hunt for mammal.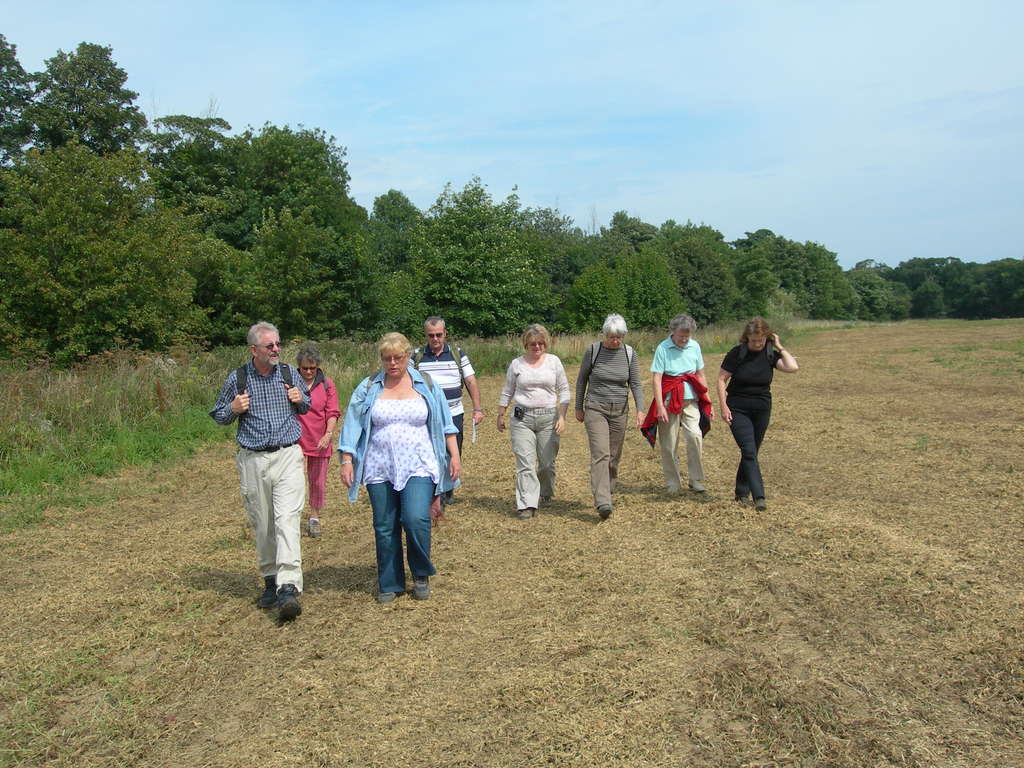
Hunted down at (289, 338, 339, 539).
